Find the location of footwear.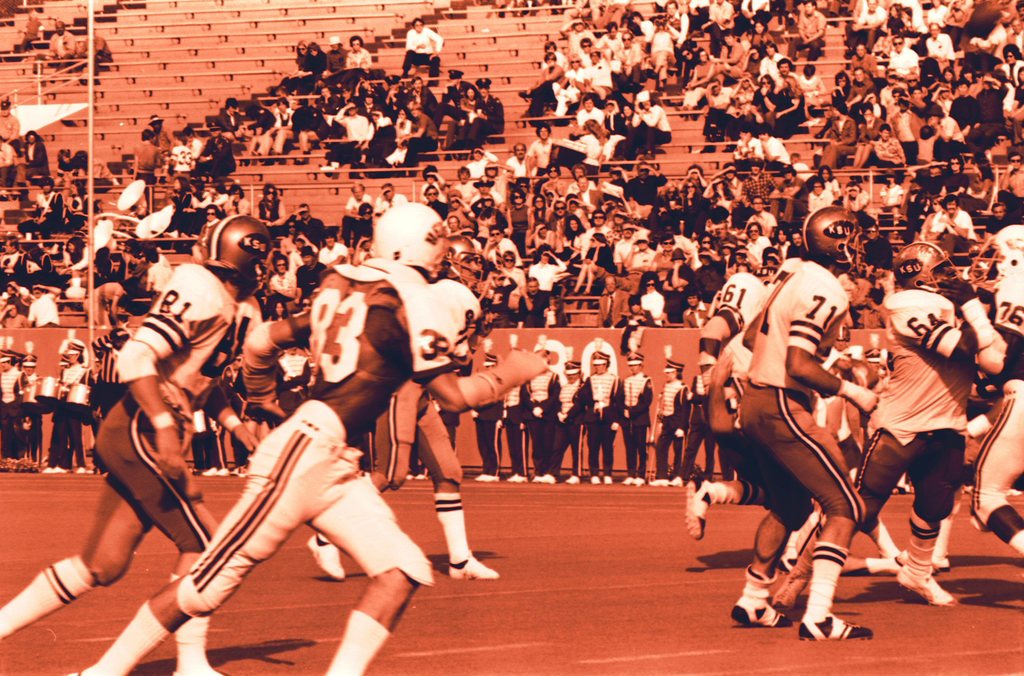
Location: select_region(415, 474, 426, 481).
